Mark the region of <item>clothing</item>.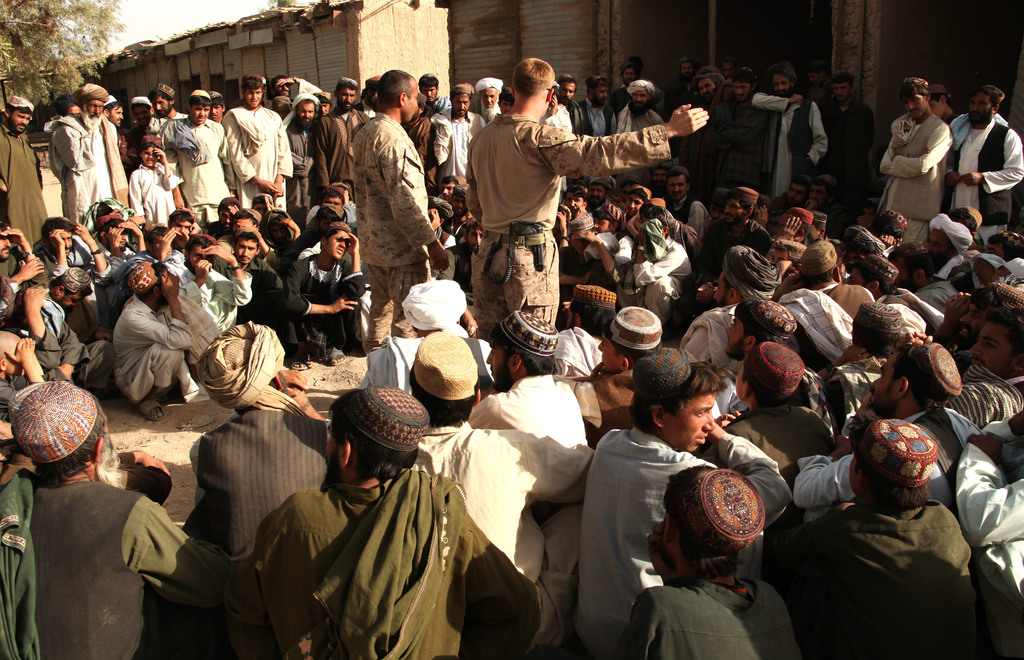
Region: <box>564,93,628,183</box>.
